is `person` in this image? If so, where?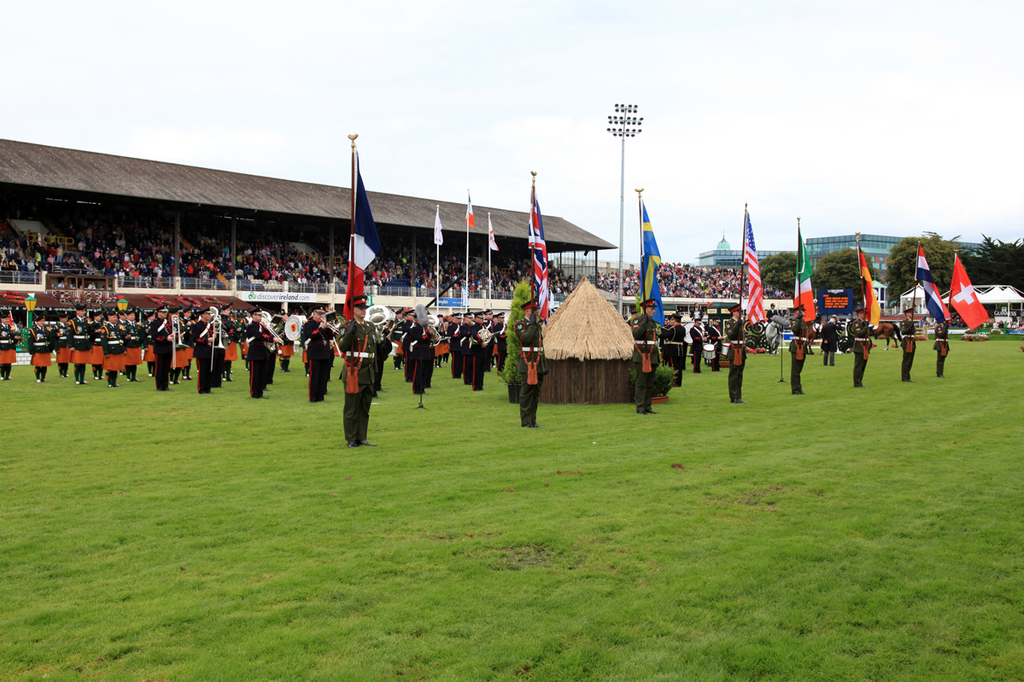
Yes, at detection(935, 321, 951, 376).
